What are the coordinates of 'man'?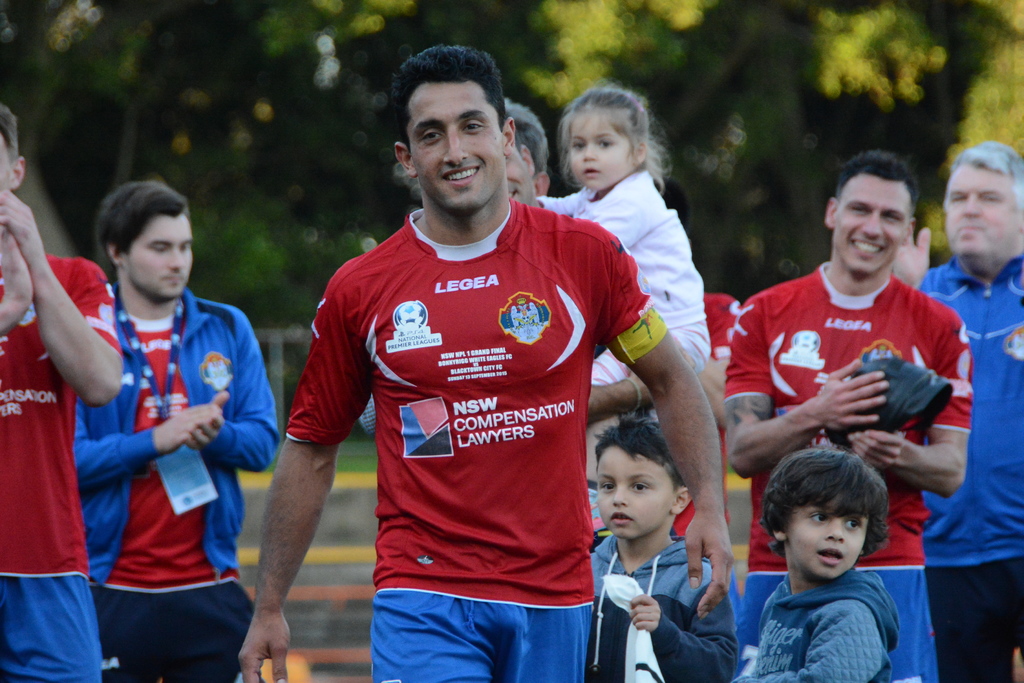
Rect(0, 105, 125, 682).
